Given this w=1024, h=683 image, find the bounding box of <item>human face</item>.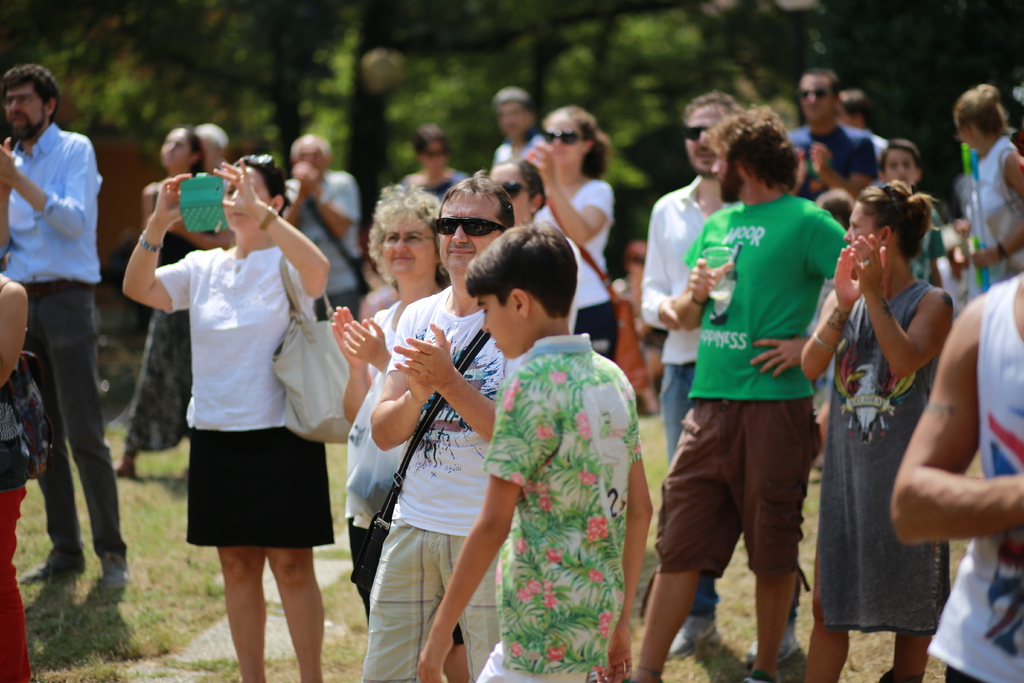
x1=547, y1=115, x2=582, y2=165.
